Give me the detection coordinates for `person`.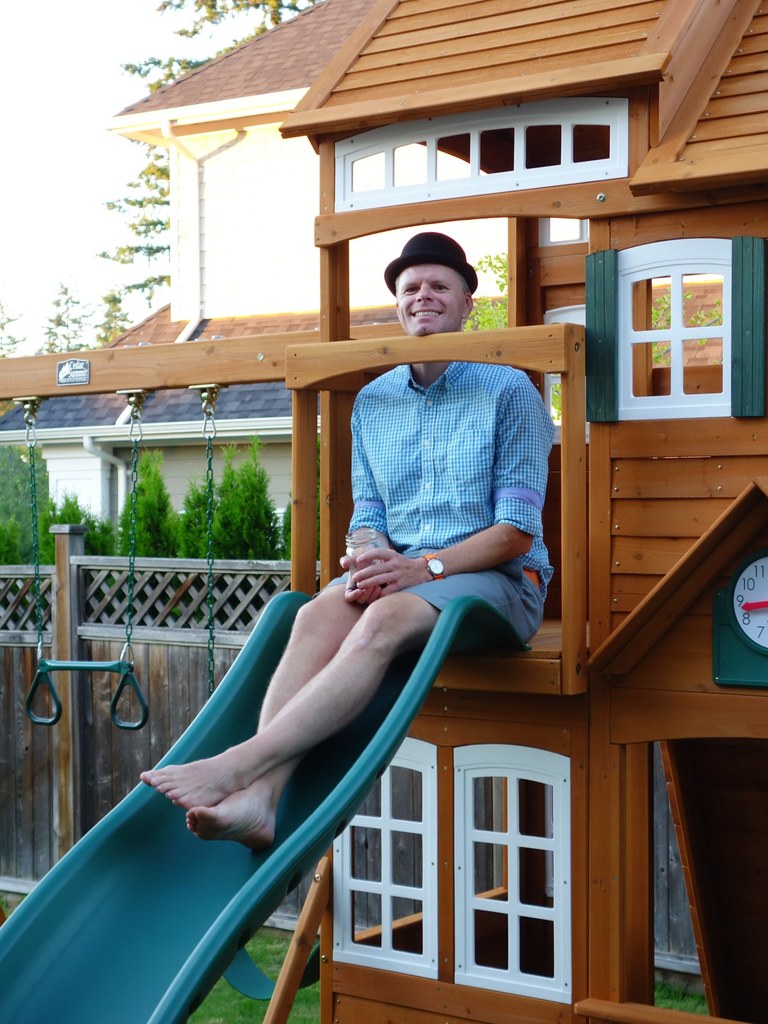
(179, 236, 590, 936).
